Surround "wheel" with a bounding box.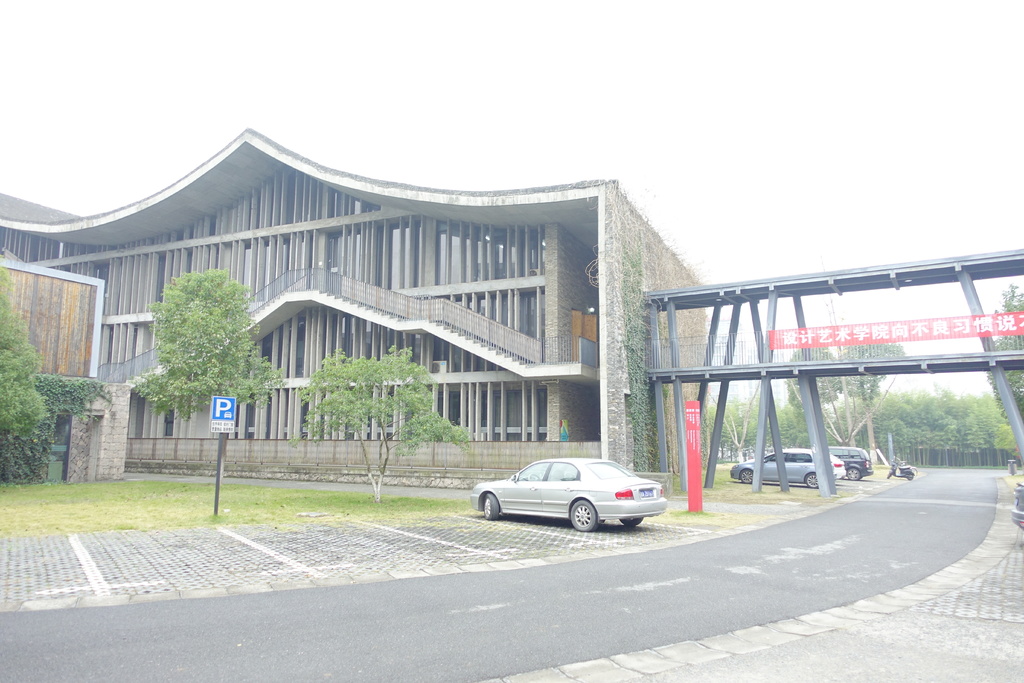
[x1=806, y1=475, x2=817, y2=486].
